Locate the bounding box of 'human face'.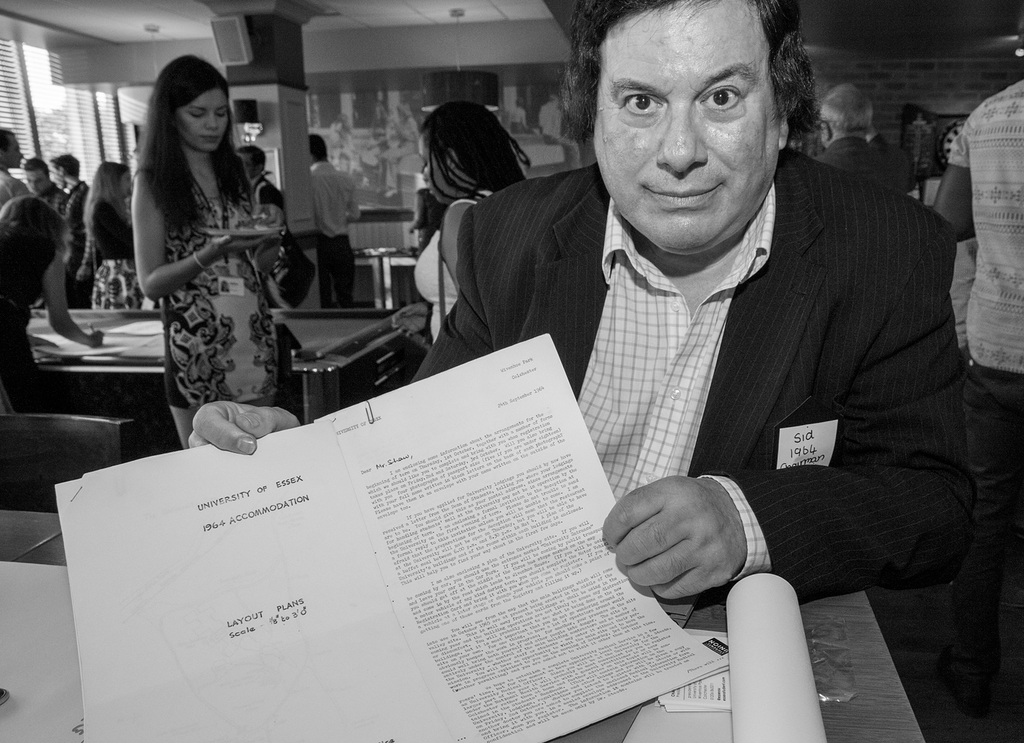
Bounding box: pyautogui.locateOnScreen(591, 1, 783, 249).
